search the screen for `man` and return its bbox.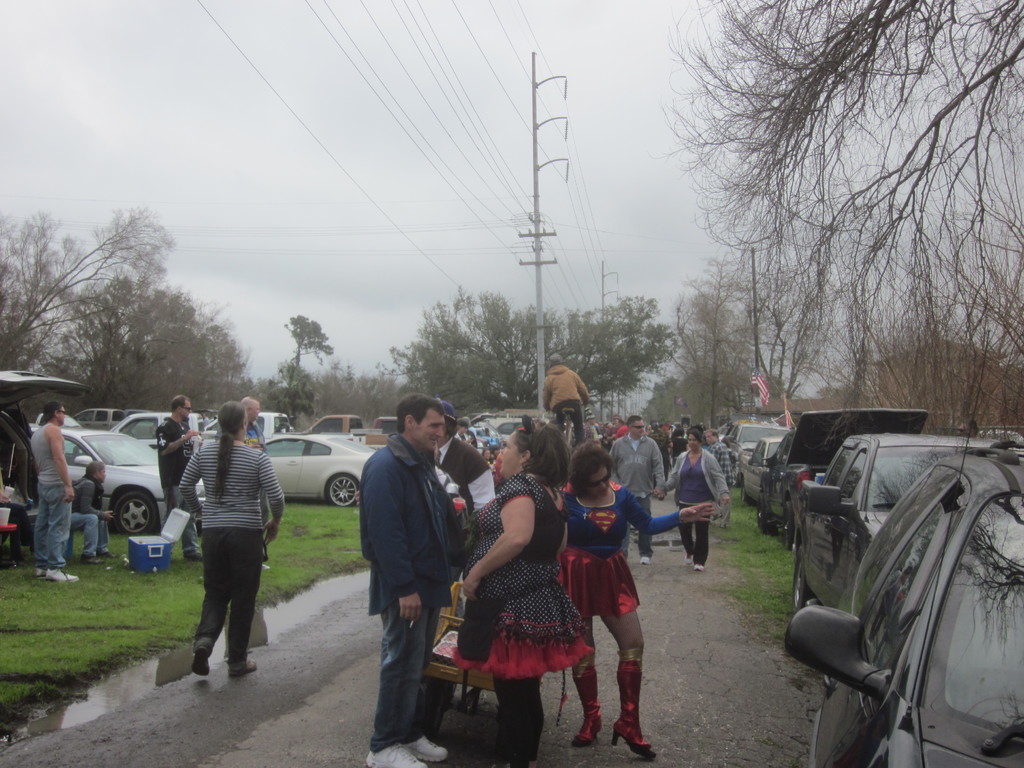
Found: <box>154,391,202,564</box>.
